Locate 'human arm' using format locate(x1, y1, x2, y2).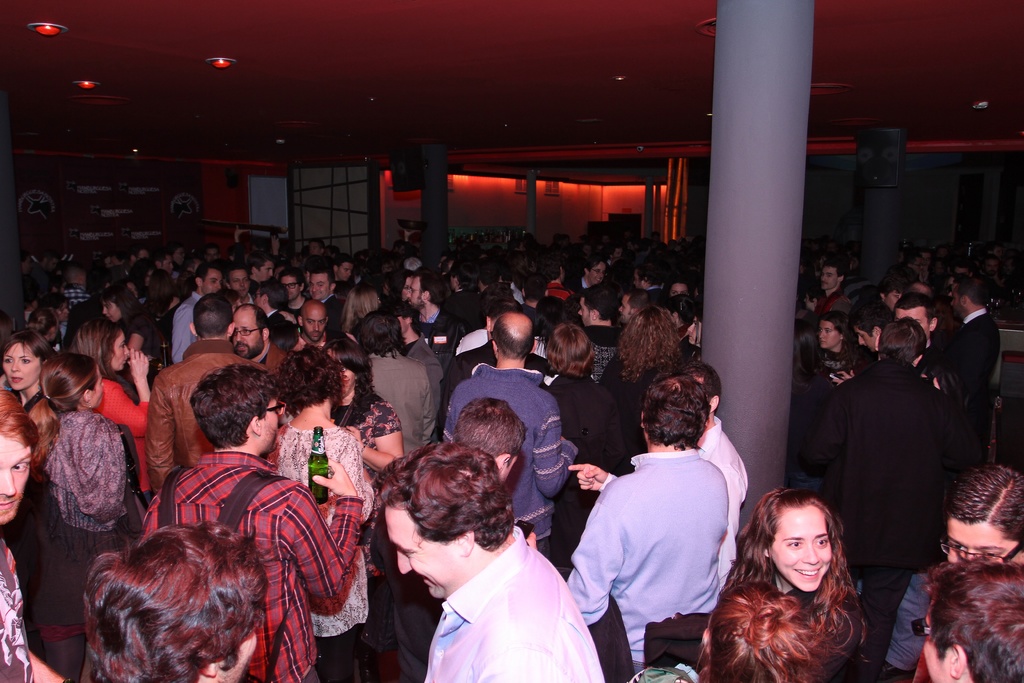
locate(336, 409, 410, 478).
